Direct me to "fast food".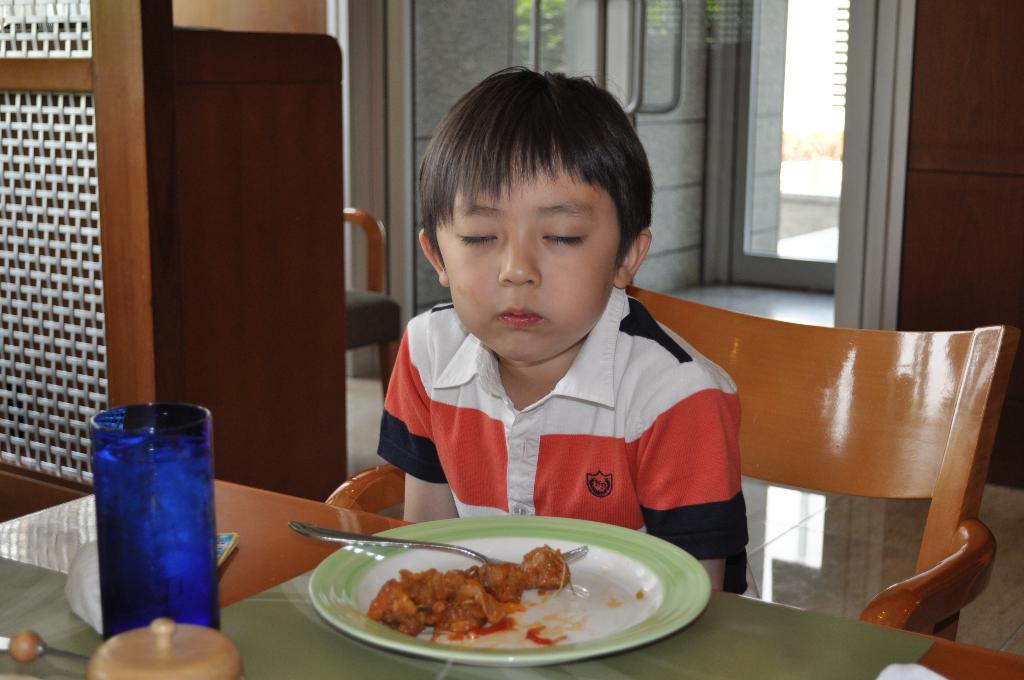
Direction: x1=368 y1=540 x2=573 y2=636.
